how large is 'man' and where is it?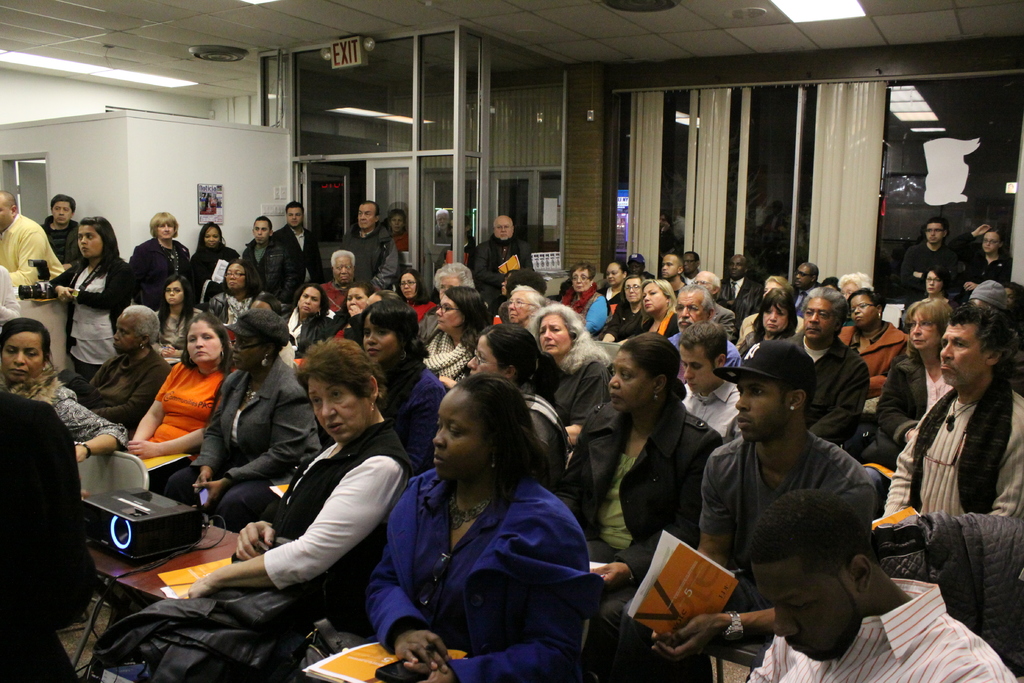
Bounding box: region(673, 292, 740, 365).
